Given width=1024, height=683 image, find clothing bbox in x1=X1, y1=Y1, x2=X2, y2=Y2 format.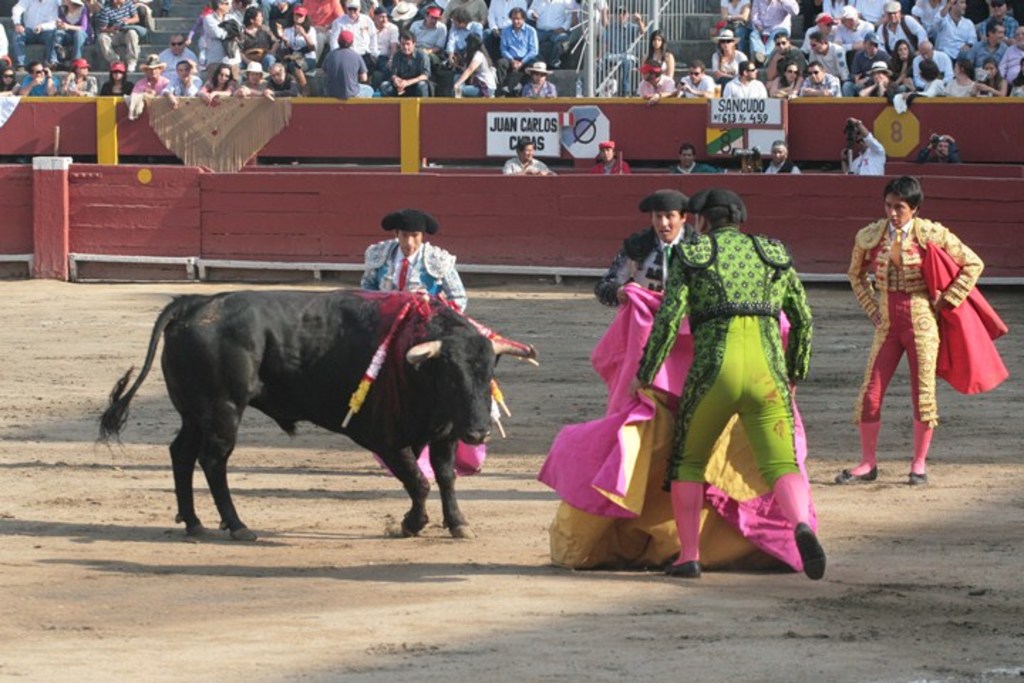
x1=494, y1=23, x2=539, y2=81.
